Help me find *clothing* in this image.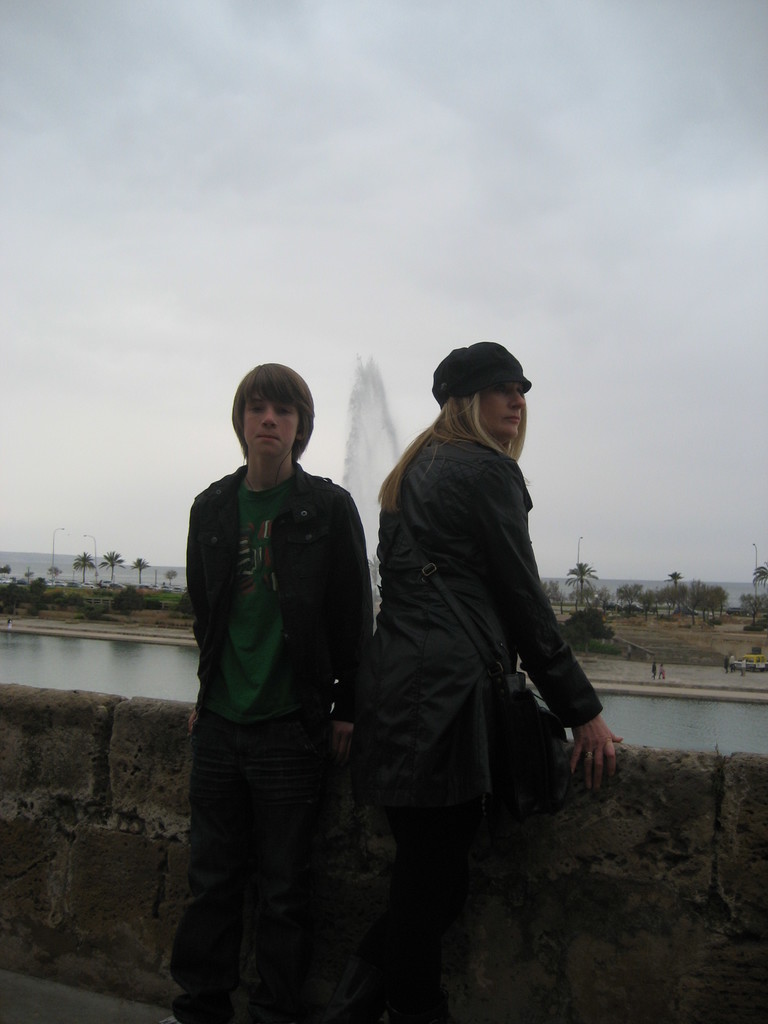
Found it: (170, 372, 388, 968).
